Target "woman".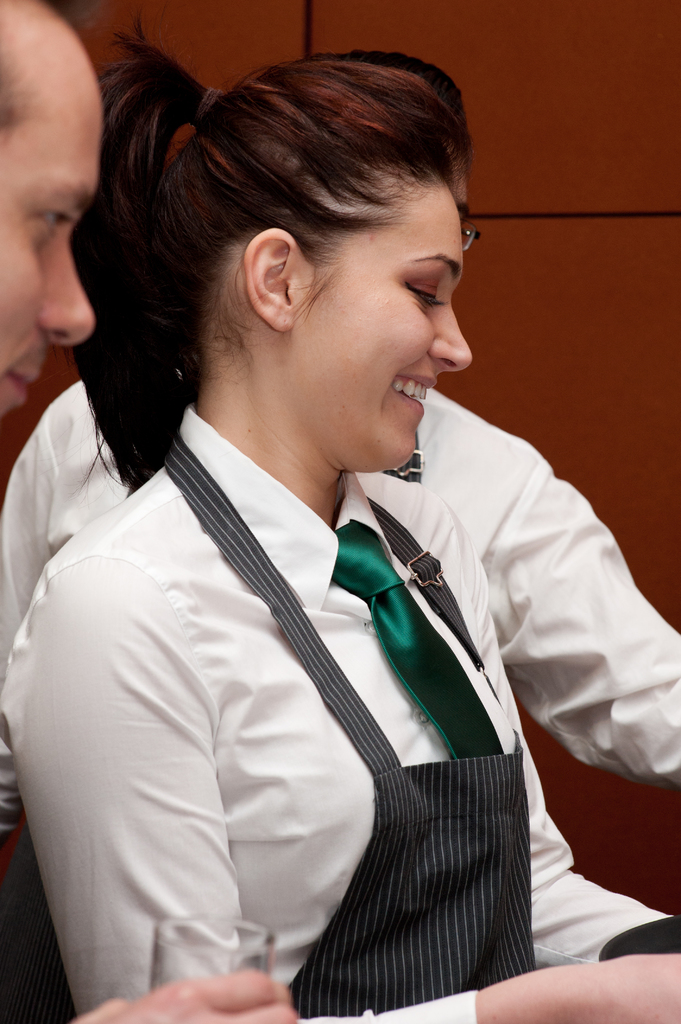
Target region: [left=6, top=70, right=606, bottom=1008].
